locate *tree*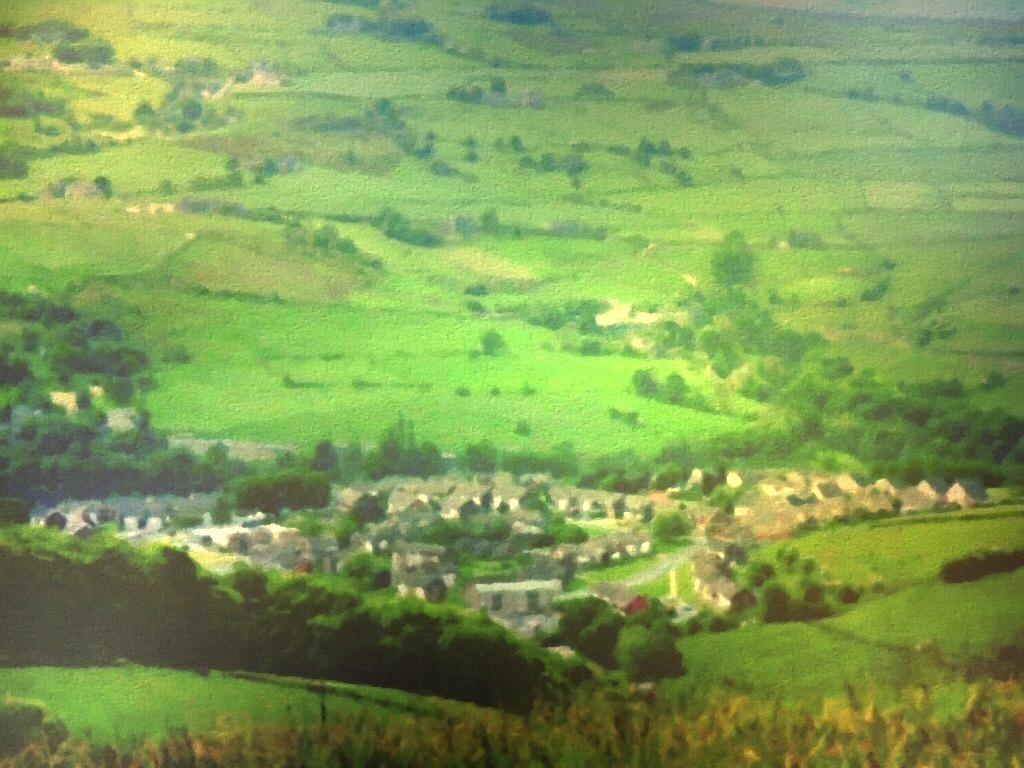
<box>252,155,276,186</box>
